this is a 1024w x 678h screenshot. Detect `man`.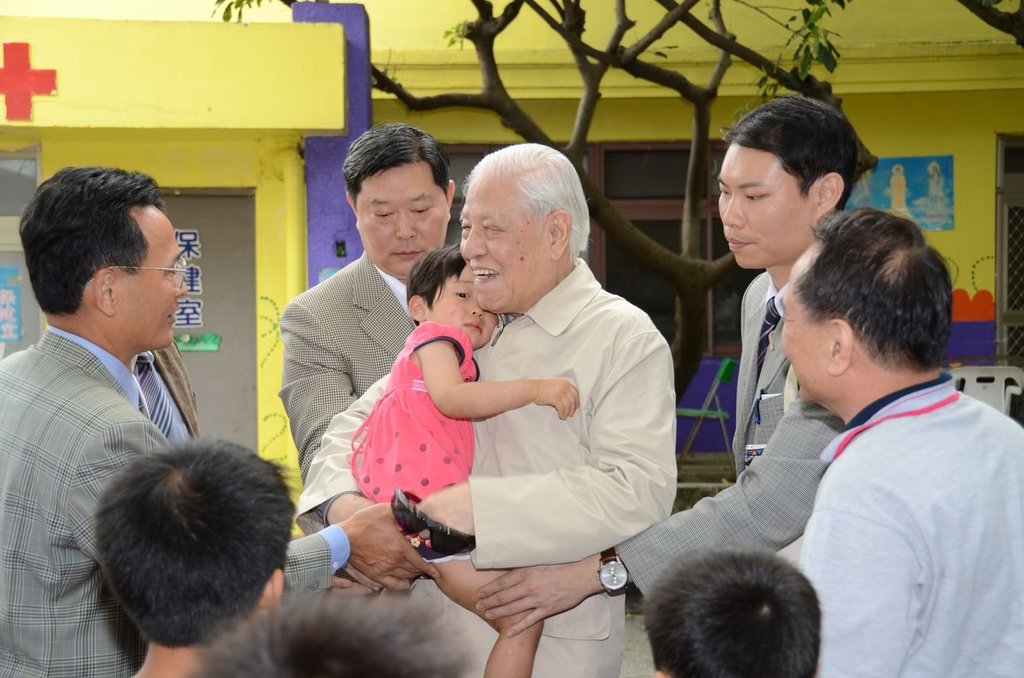
{"x1": 142, "y1": 339, "x2": 203, "y2": 451}.
